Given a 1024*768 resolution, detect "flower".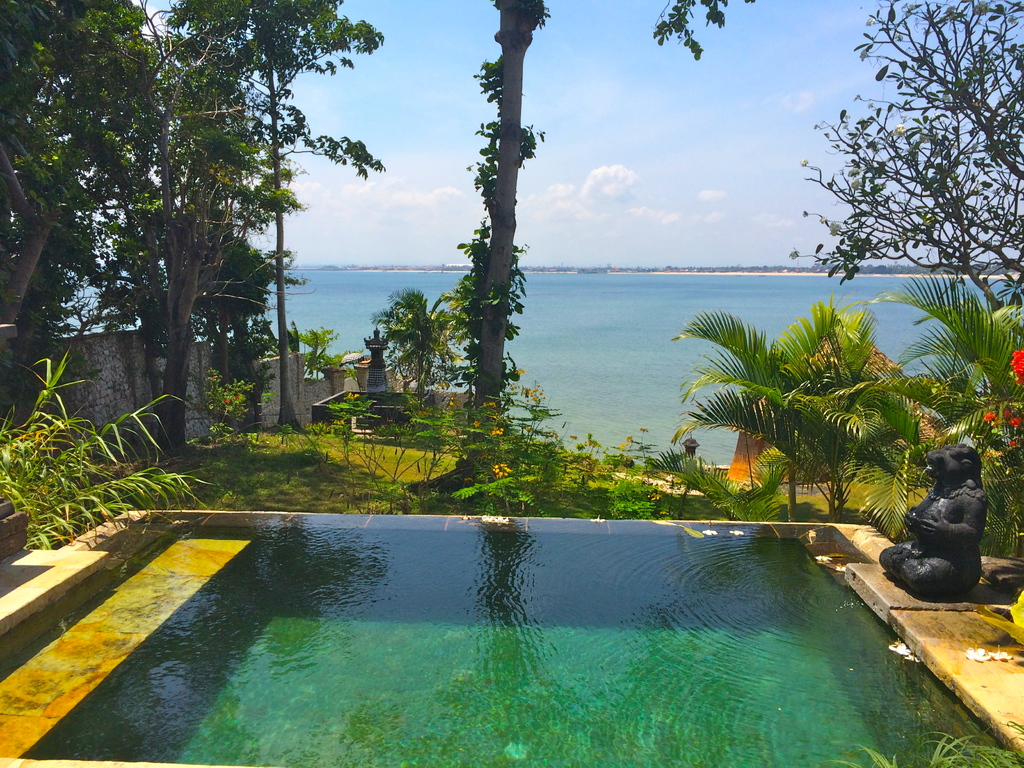
(x1=433, y1=378, x2=445, y2=391).
